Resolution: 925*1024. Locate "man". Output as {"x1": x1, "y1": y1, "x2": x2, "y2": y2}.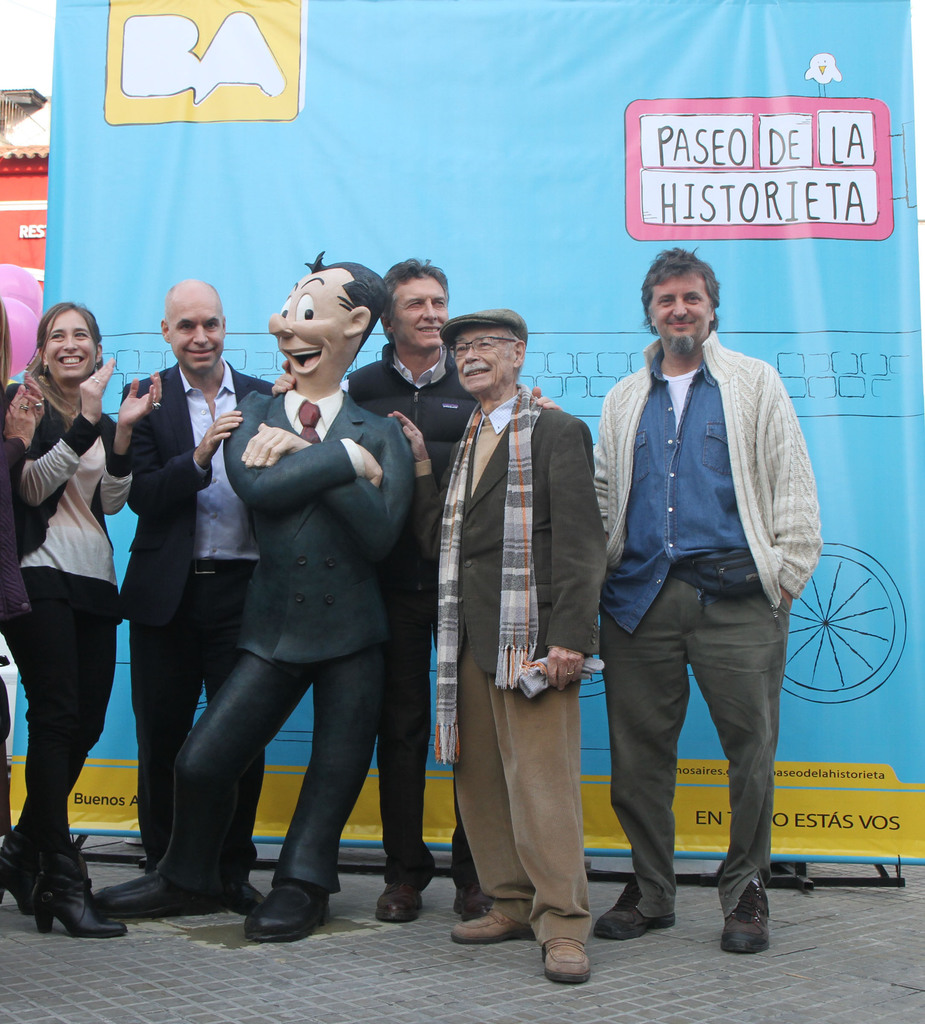
{"x1": 575, "y1": 250, "x2": 837, "y2": 940}.
